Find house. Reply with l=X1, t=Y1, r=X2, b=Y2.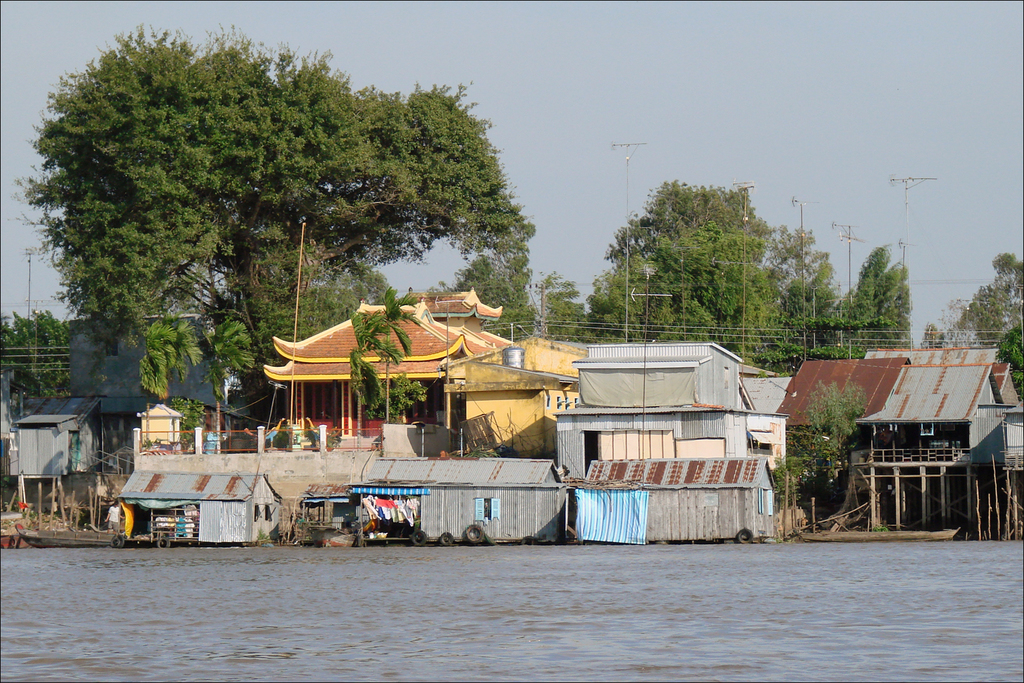
l=870, t=342, r=1005, b=370.
